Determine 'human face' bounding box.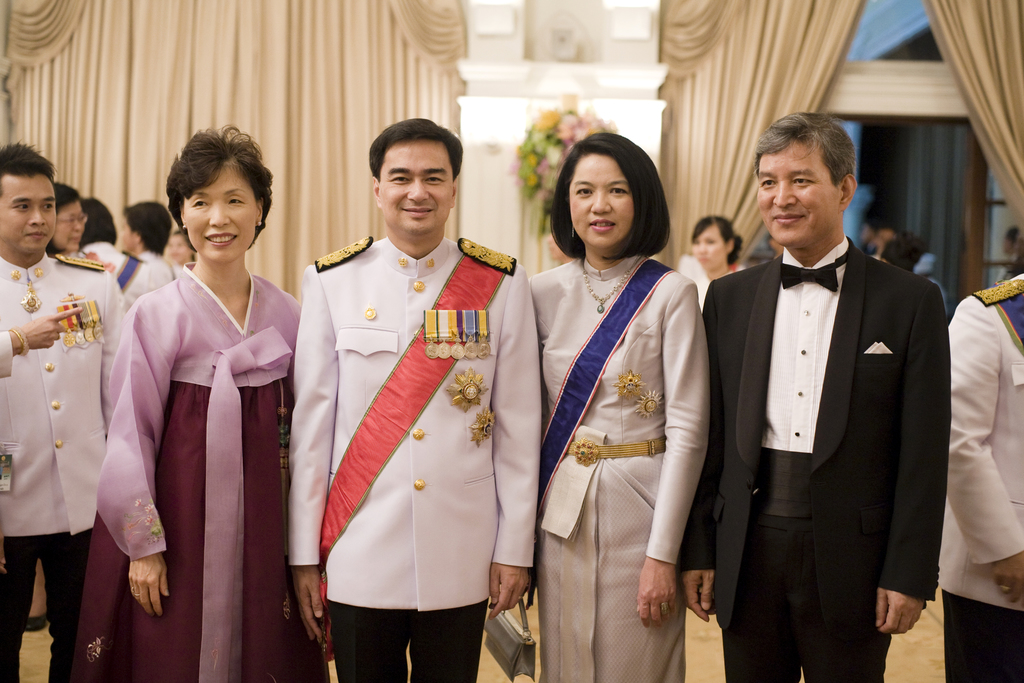
Determined: bbox=(114, 215, 133, 252).
